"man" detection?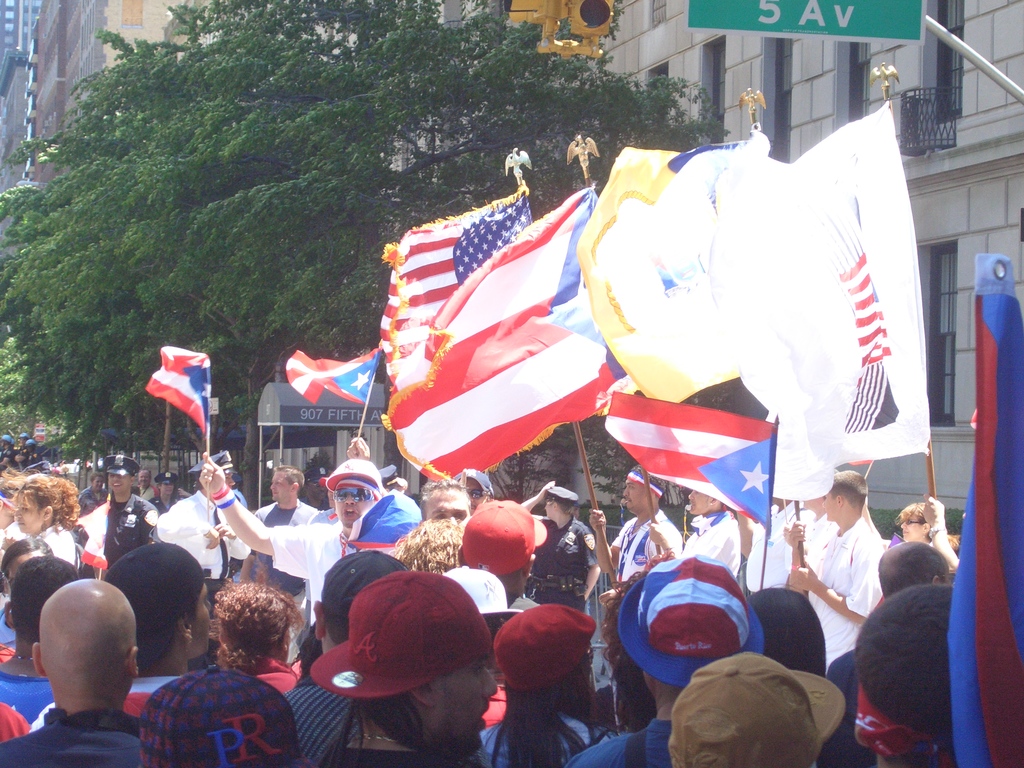
detection(561, 549, 764, 767)
